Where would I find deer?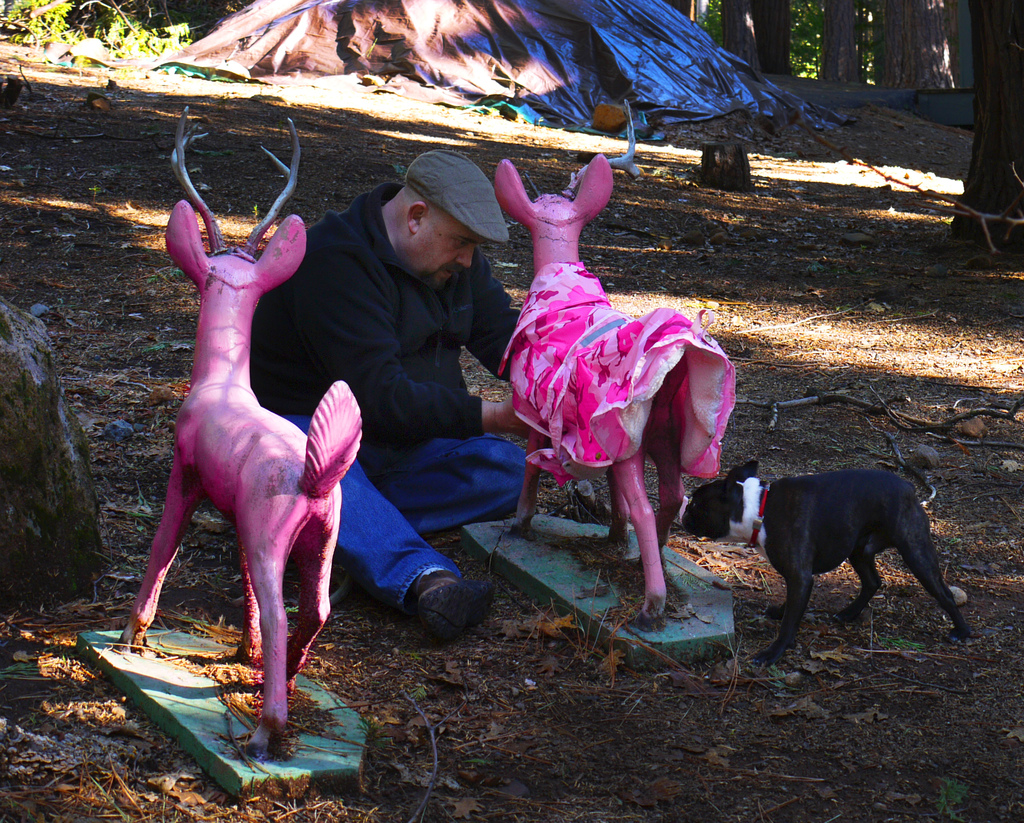
At 114 104 361 753.
